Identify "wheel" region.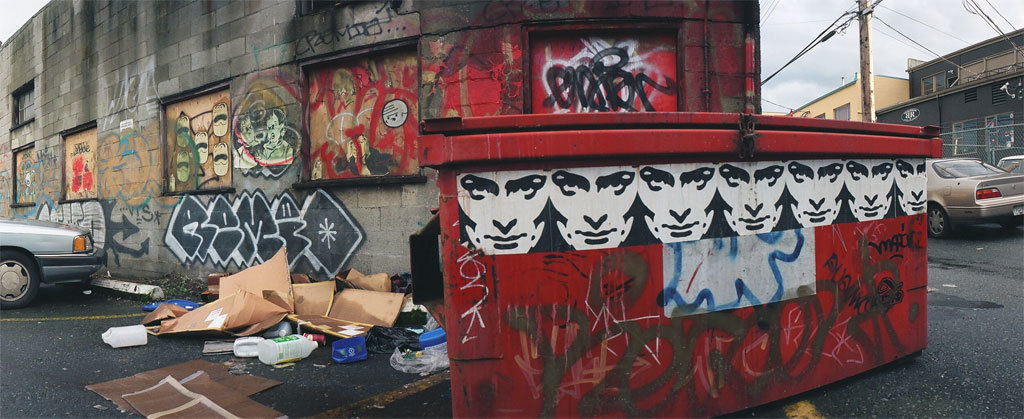
Region: bbox=[929, 204, 948, 236].
